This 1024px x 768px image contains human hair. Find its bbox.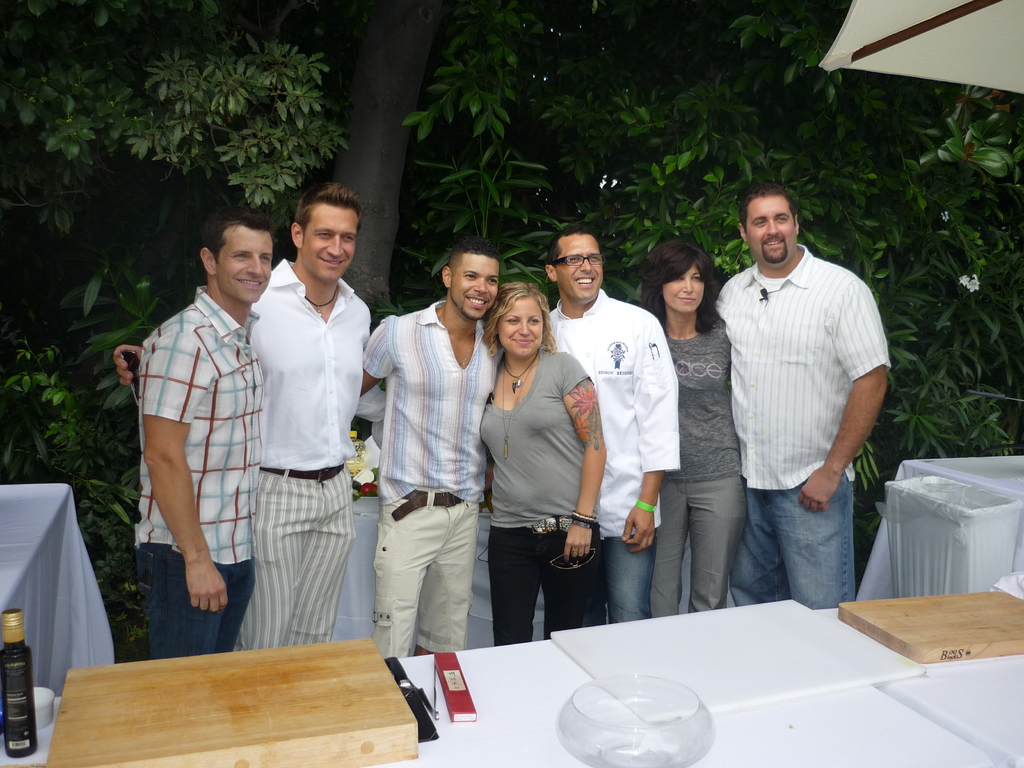
bbox(644, 223, 723, 311).
